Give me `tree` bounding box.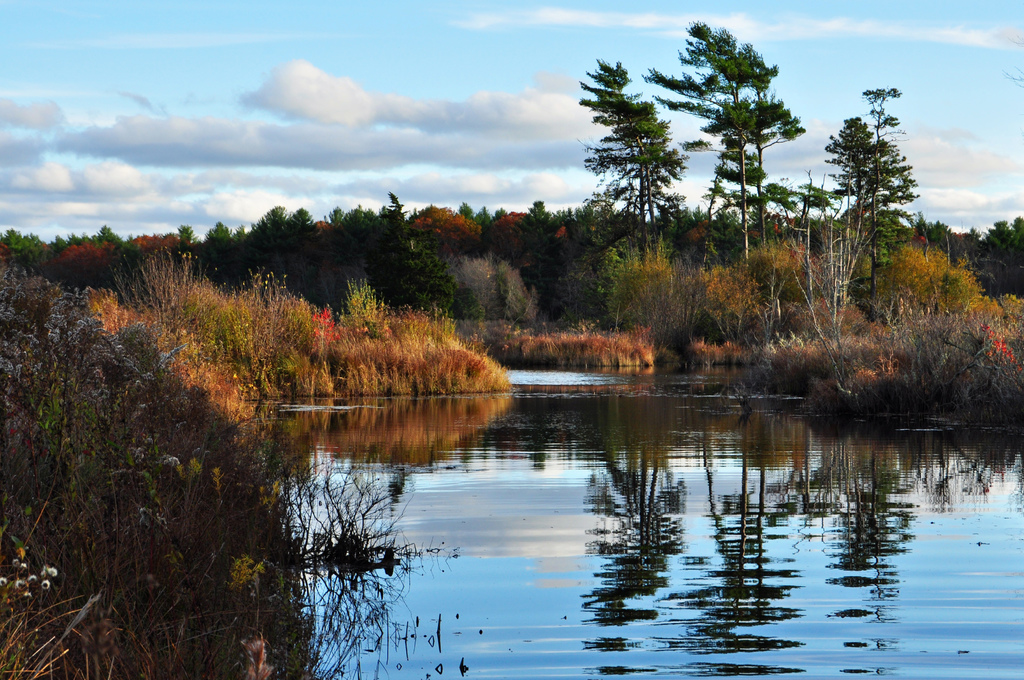
l=822, t=118, r=918, b=304.
